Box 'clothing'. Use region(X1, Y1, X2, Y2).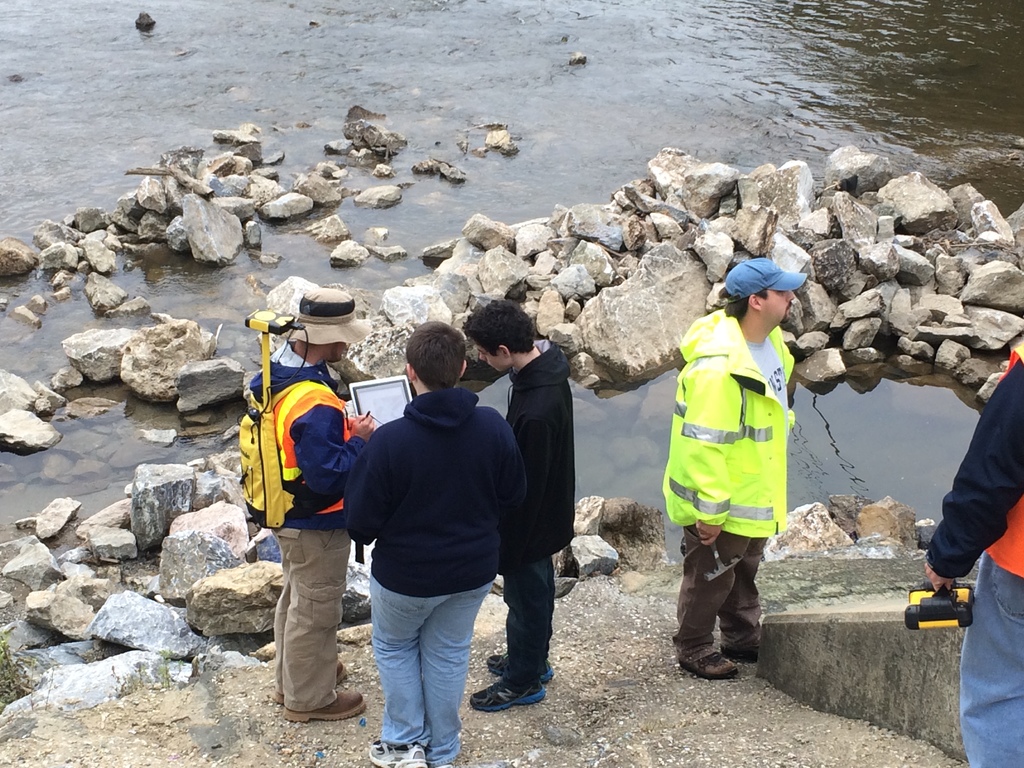
region(237, 362, 362, 708).
